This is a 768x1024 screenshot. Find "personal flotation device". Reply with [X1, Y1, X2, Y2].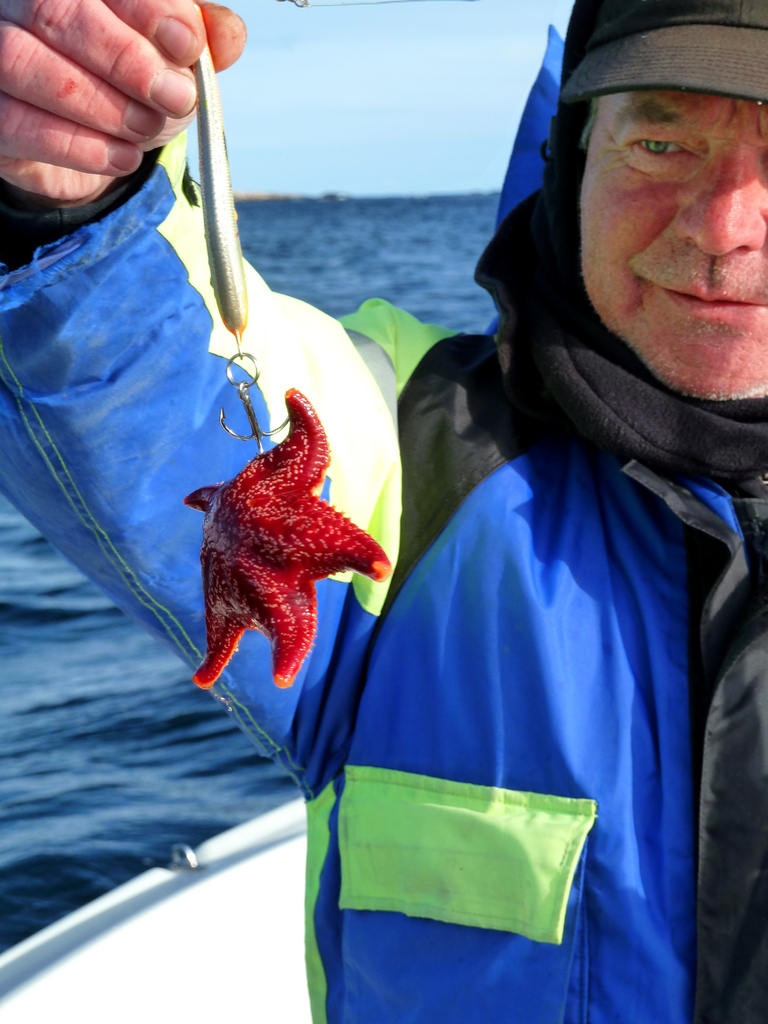
[2, 0, 767, 1023].
